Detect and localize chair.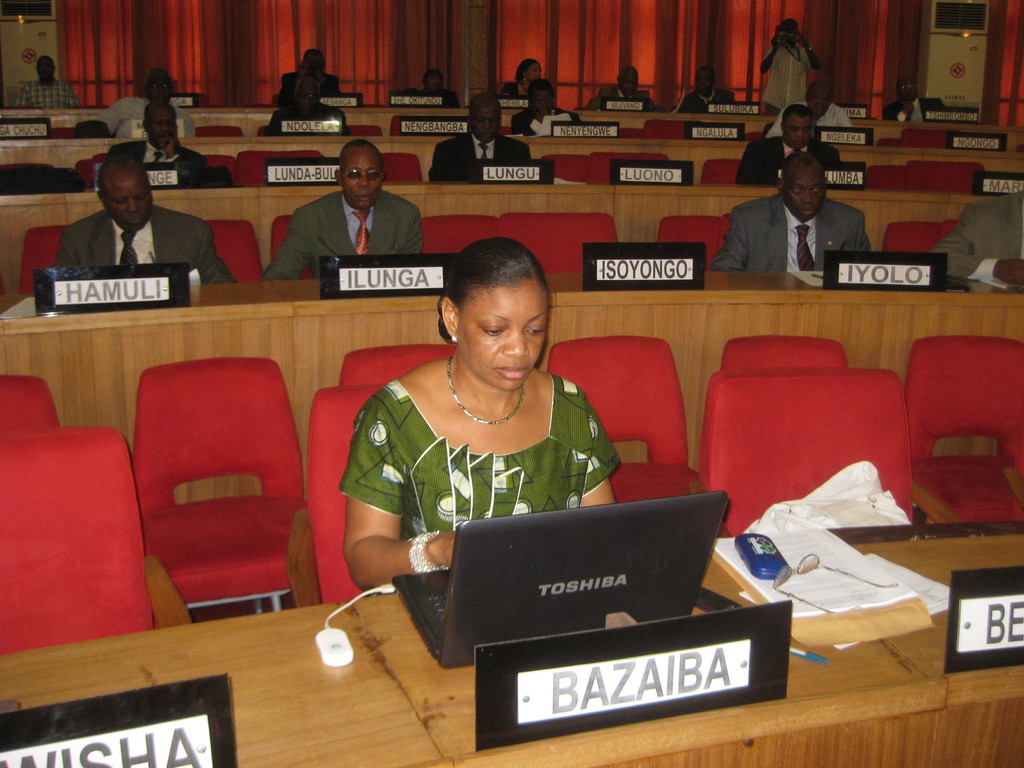
Localized at [904,163,989,189].
